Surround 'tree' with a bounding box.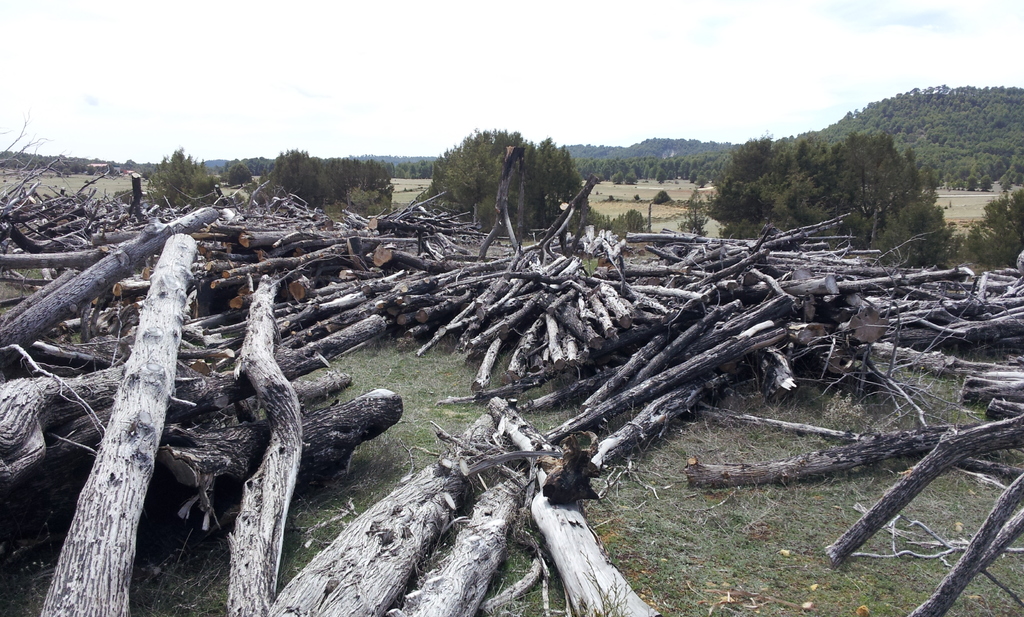
(250, 144, 395, 208).
